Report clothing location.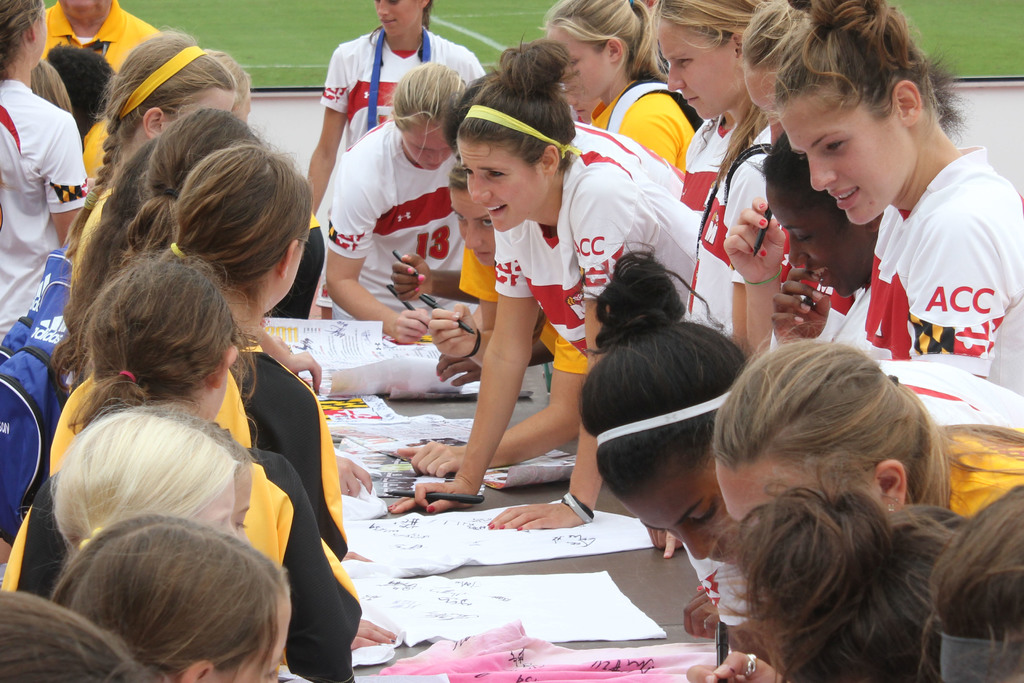
Report: 83:124:326:327.
